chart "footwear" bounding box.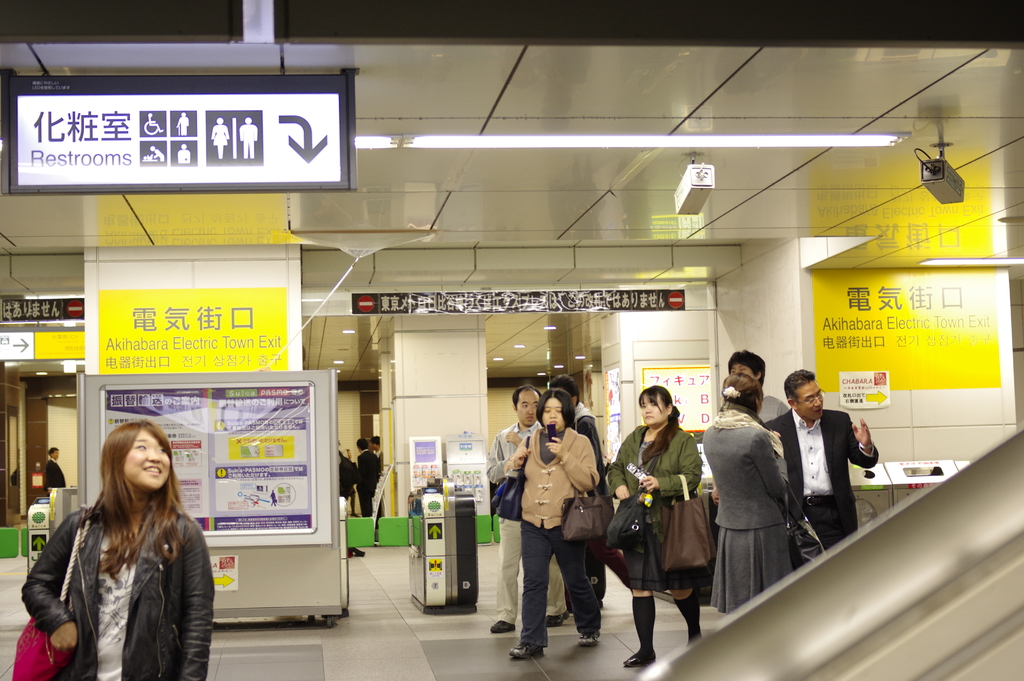
Charted: left=488, top=616, right=518, bottom=637.
